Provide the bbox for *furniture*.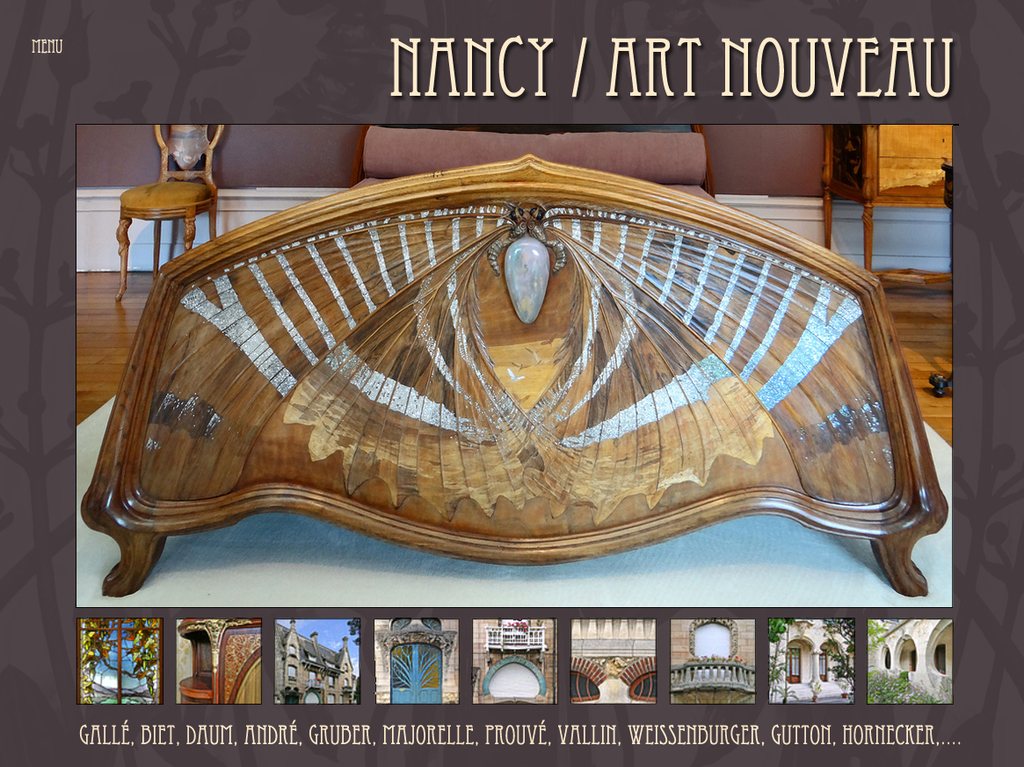
{"left": 817, "top": 123, "right": 953, "bottom": 274}.
